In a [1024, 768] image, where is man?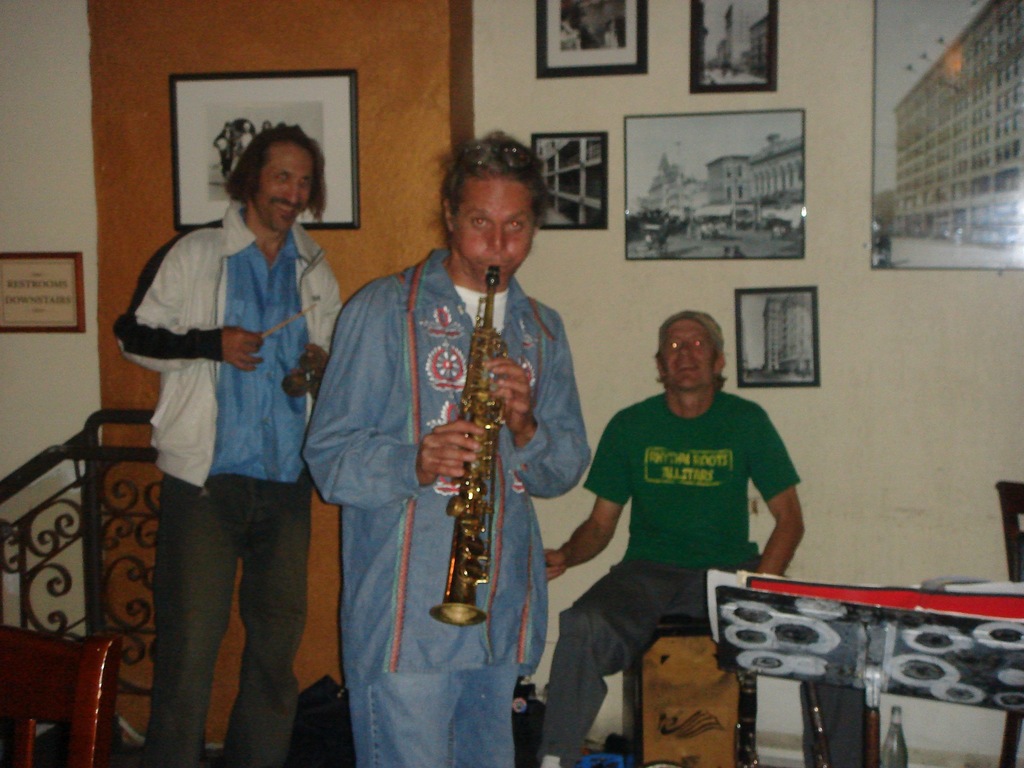
{"left": 107, "top": 140, "right": 333, "bottom": 741}.
